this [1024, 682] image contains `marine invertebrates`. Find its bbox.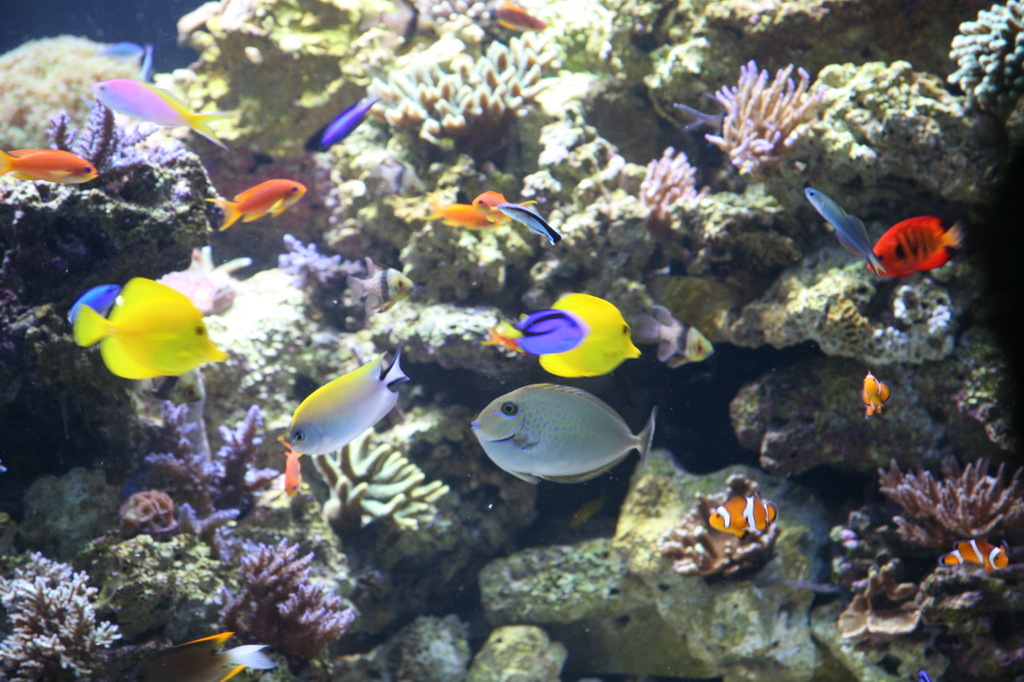
[861, 444, 1023, 564].
